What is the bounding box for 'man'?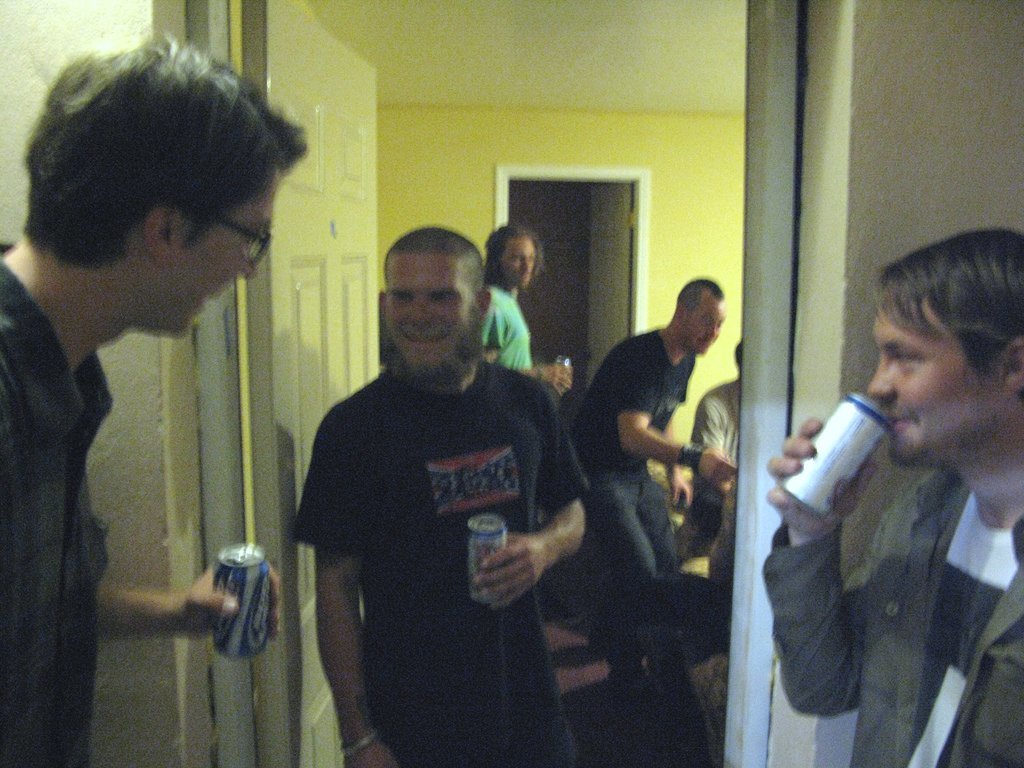
[x1=279, y1=195, x2=590, y2=749].
